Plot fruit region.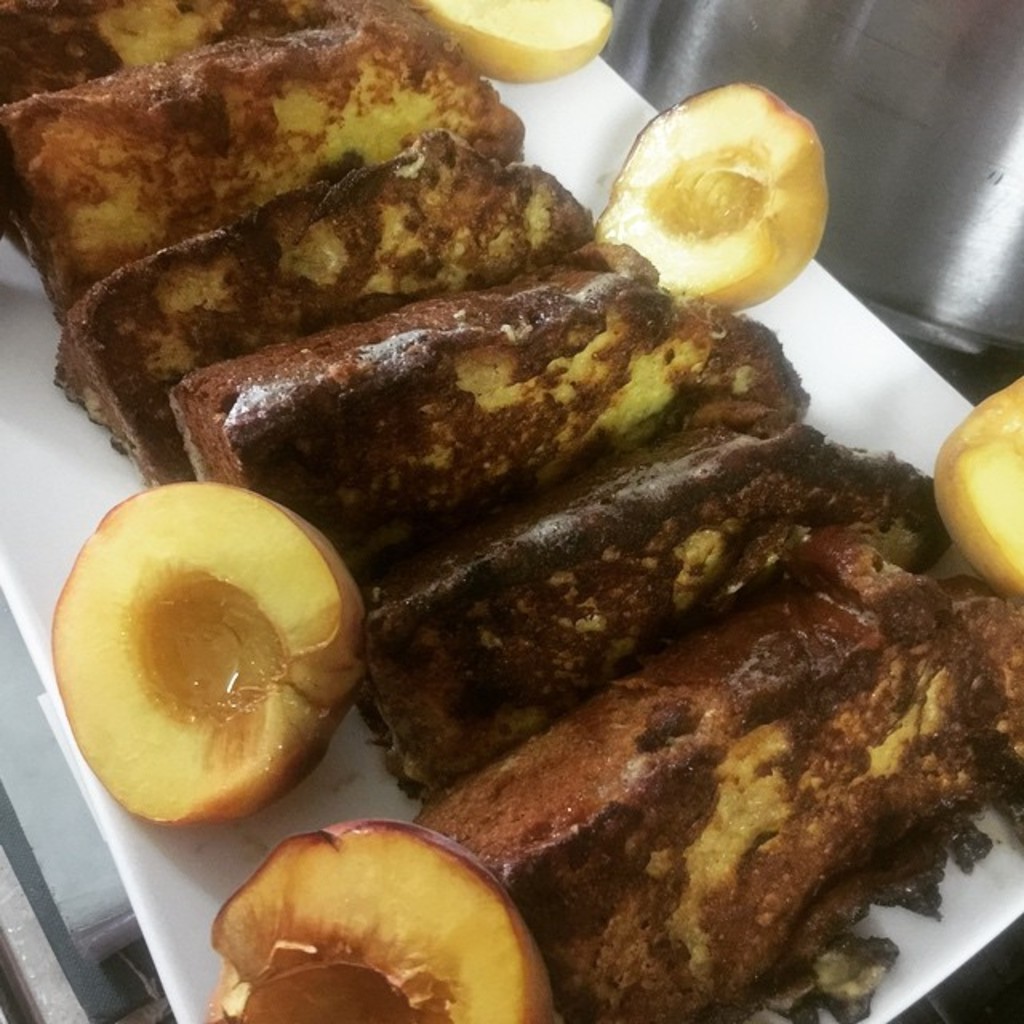
Plotted at 437, 0, 611, 88.
